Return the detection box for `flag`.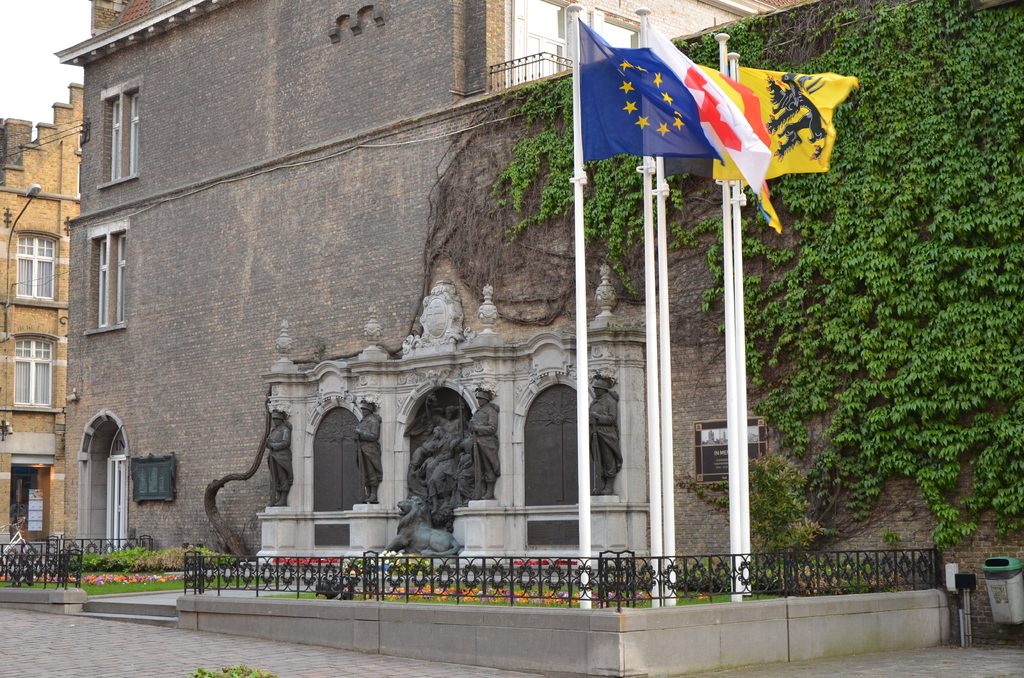
[713,63,862,237].
